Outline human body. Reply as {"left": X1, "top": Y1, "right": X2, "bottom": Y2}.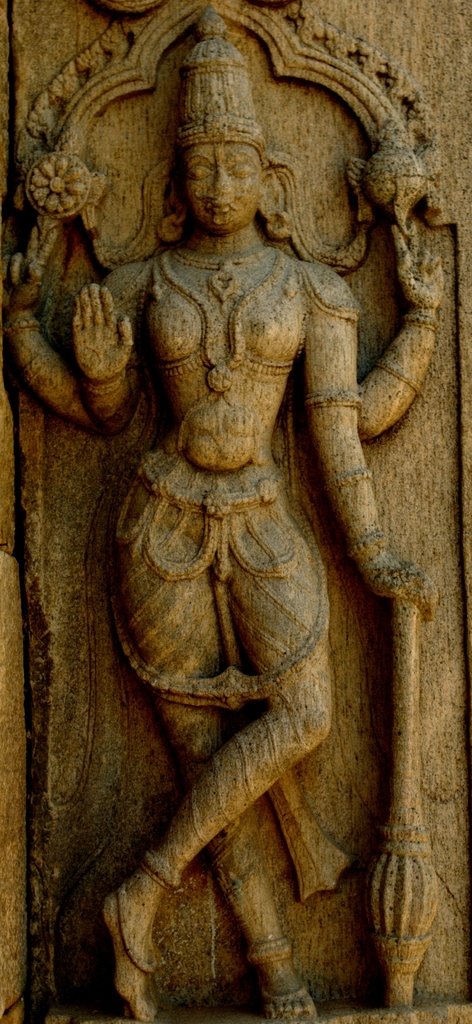
{"left": 12, "top": 144, "right": 431, "bottom": 1023}.
